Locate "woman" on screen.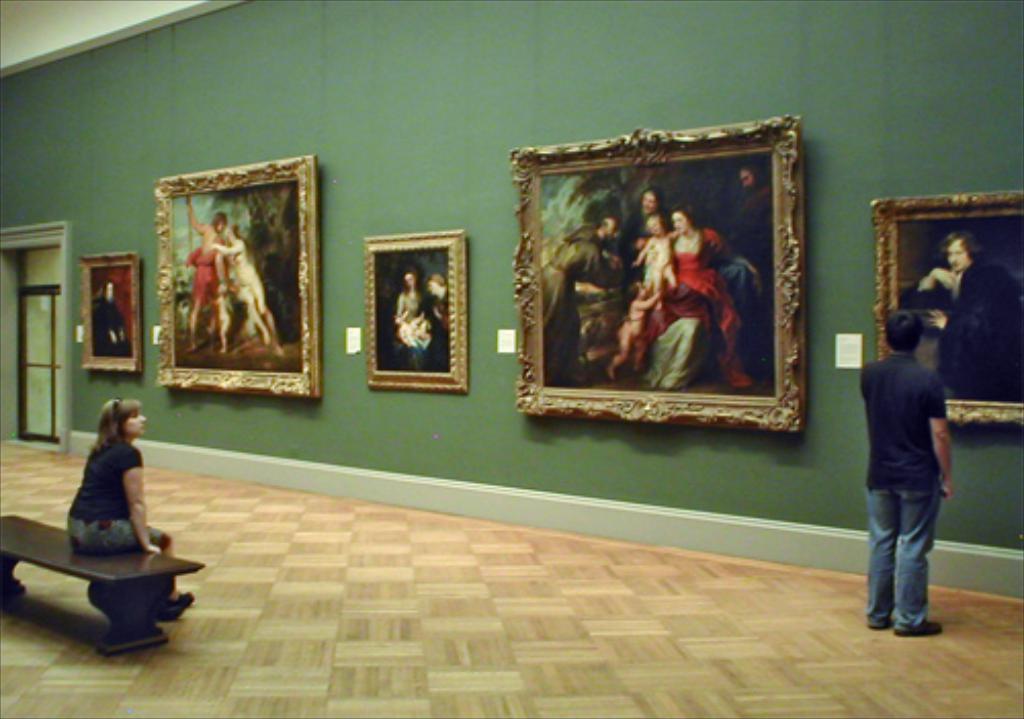
On screen at bbox(647, 207, 758, 385).
